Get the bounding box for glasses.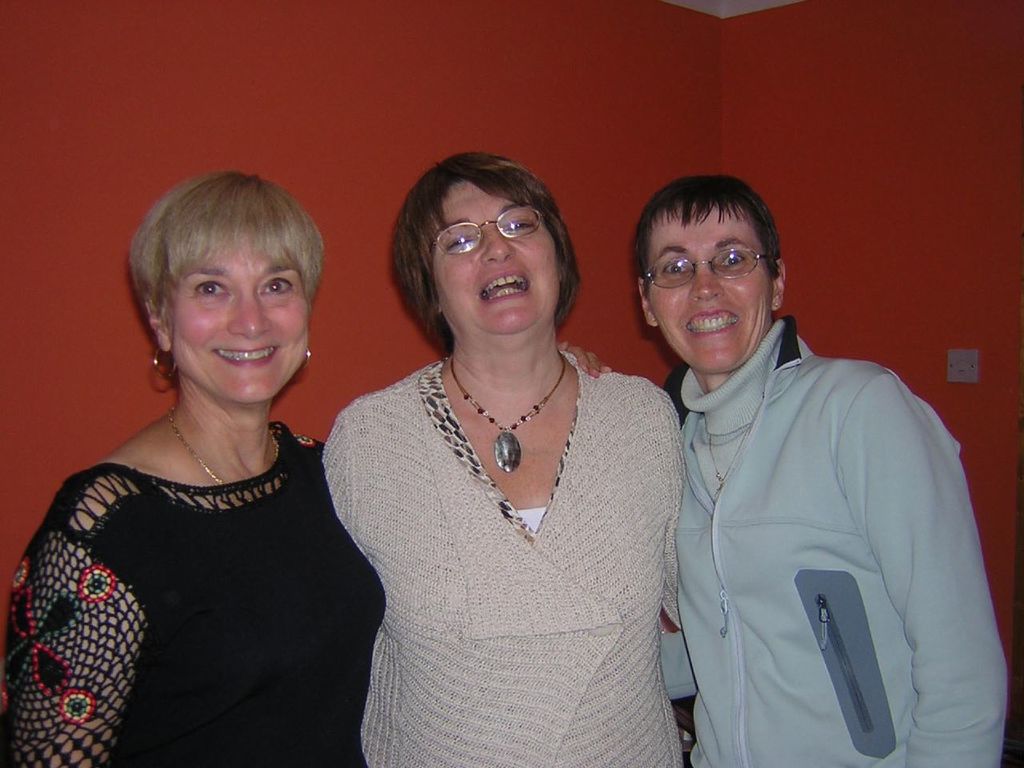
<region>637, 245, 779, 293</region>.
